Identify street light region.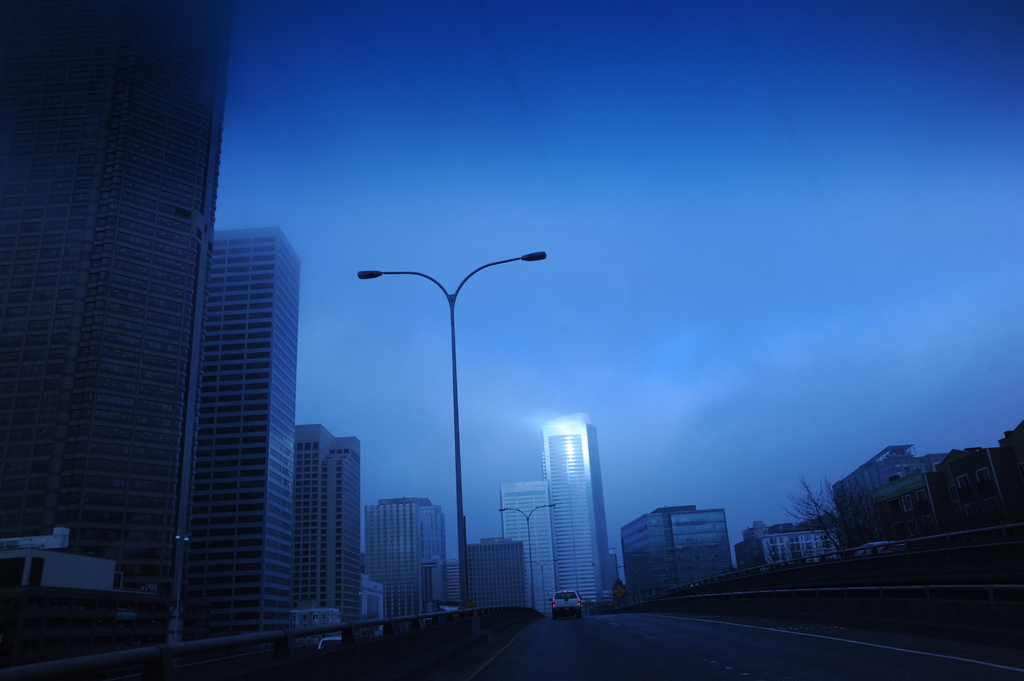
Region: [left=495, top=504, right=558, bottom=608].
